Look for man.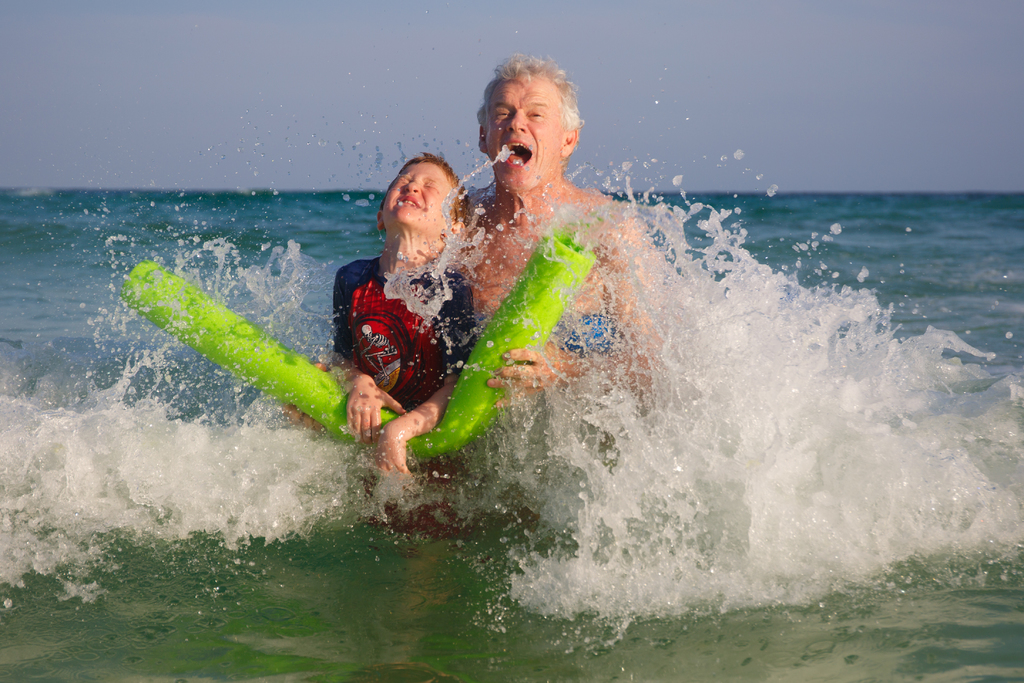
Found: <box>285,48,671,419</box>.
